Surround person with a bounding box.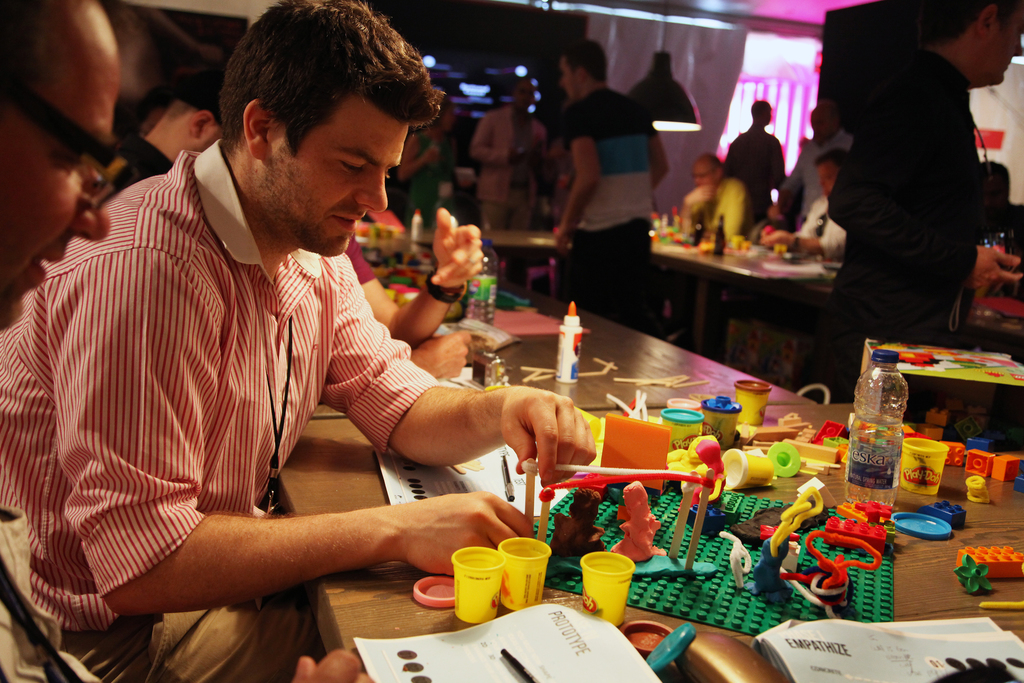
[x1=724, y1=100, x2=784, y2=229].
